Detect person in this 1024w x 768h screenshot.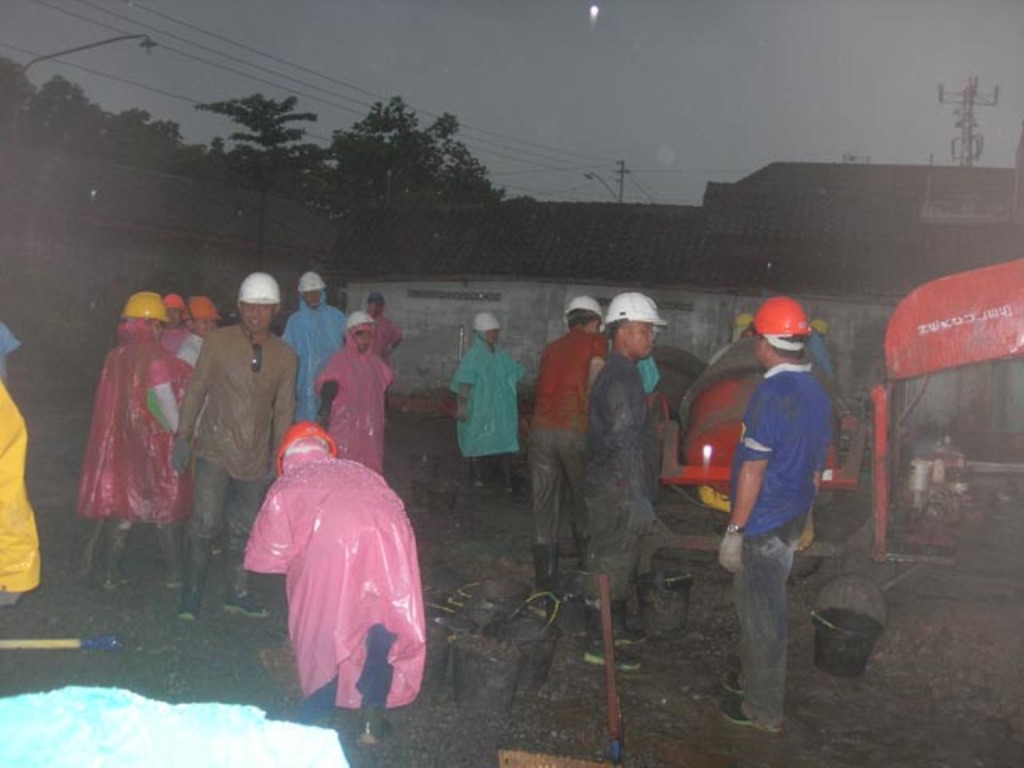
Detection: [806,317,837,378].
